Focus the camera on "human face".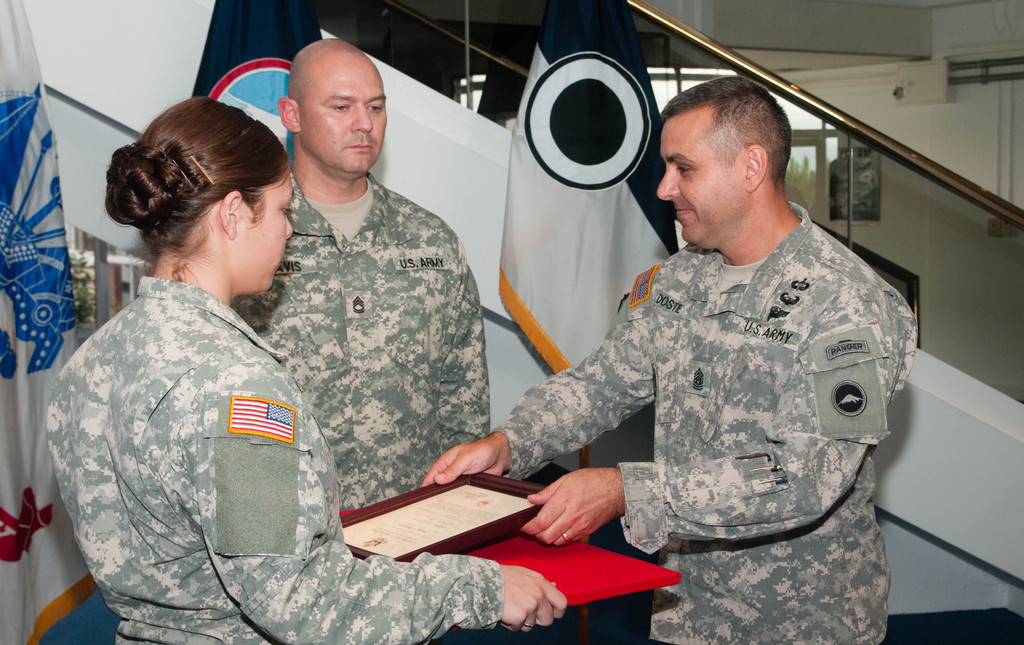
Focus region: BBox(299, 45, 383, 170).
